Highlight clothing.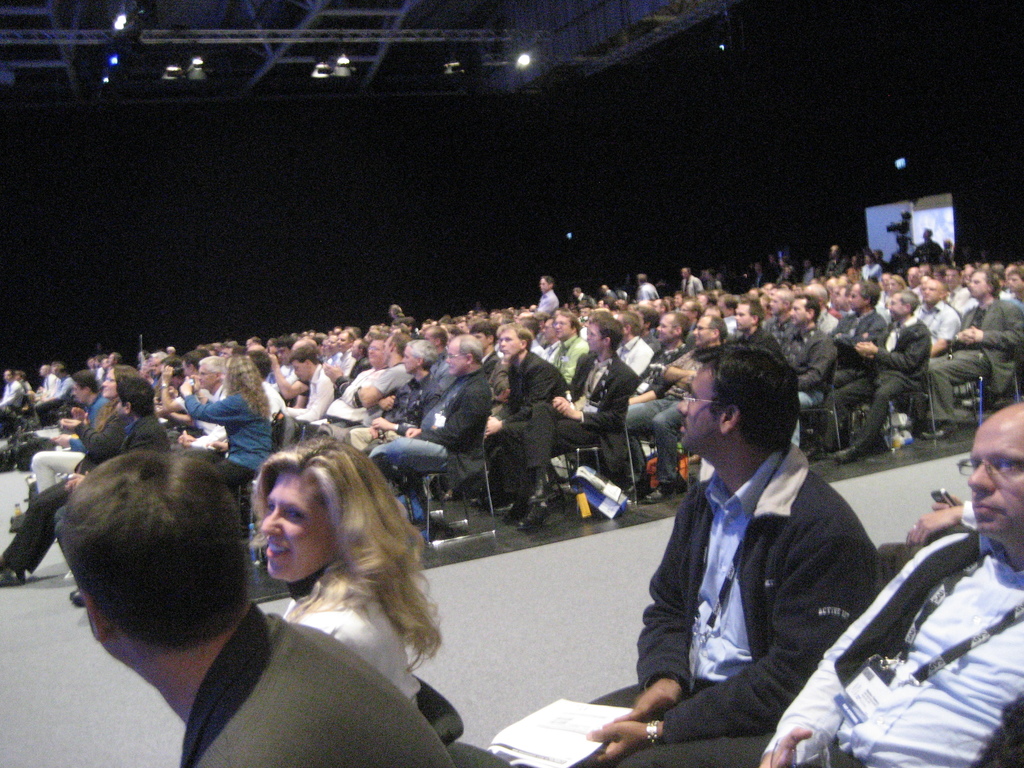
Highlighted region: 375/371/484/529.
